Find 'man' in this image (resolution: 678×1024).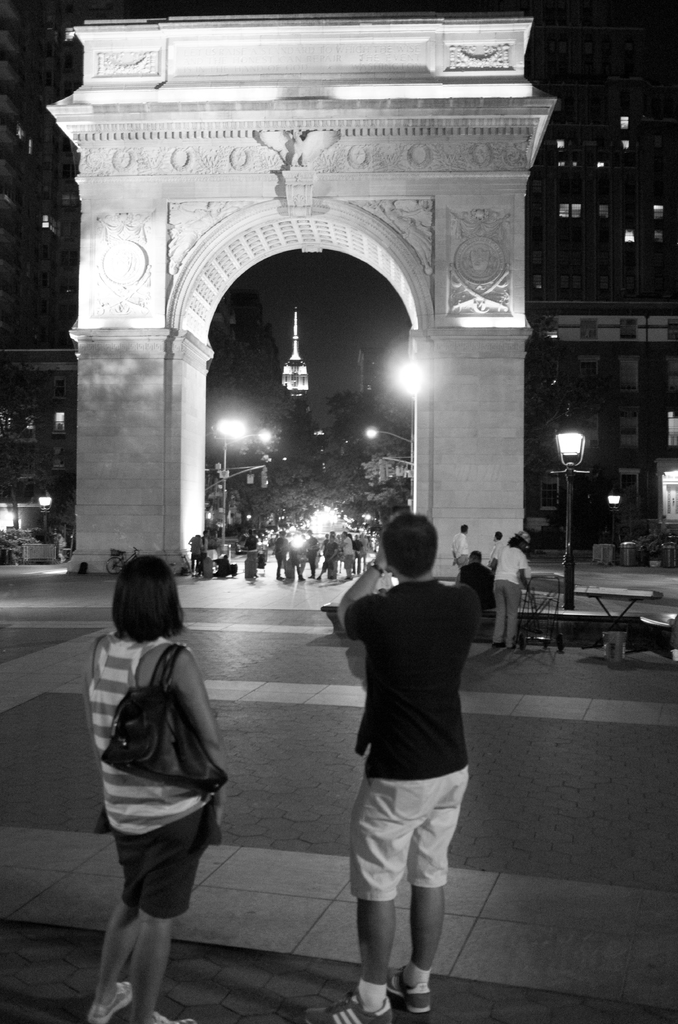
bbox=(482, 536, 544, 651).
